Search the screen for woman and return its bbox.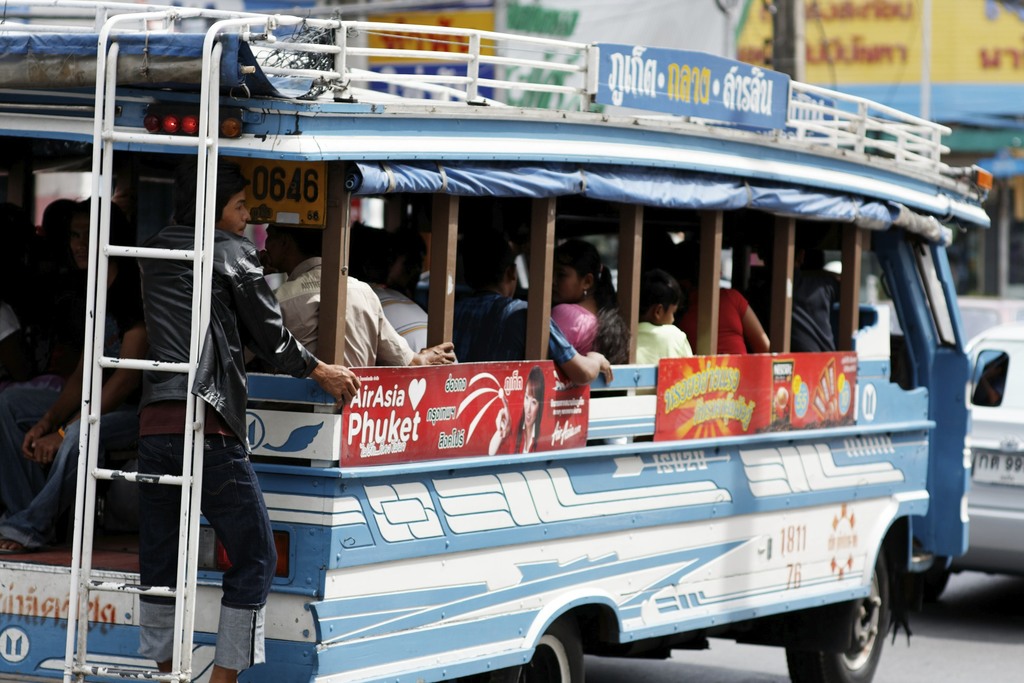
Found: [x1=550, y1=236, x2=616, y2=352].
